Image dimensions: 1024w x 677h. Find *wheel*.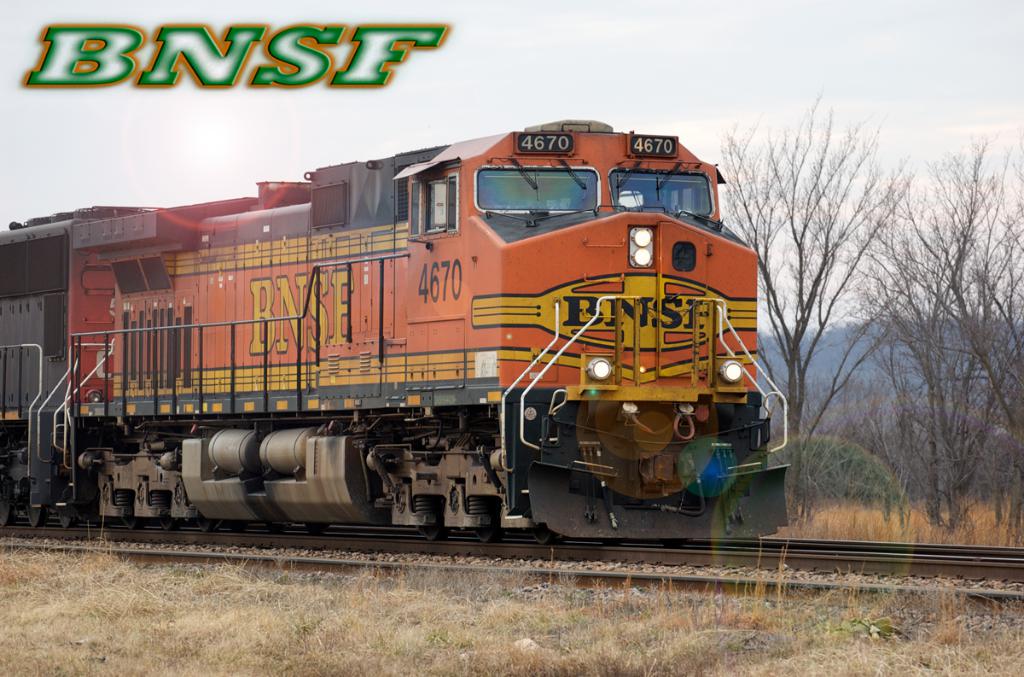
[423, 522, 445, 539].
